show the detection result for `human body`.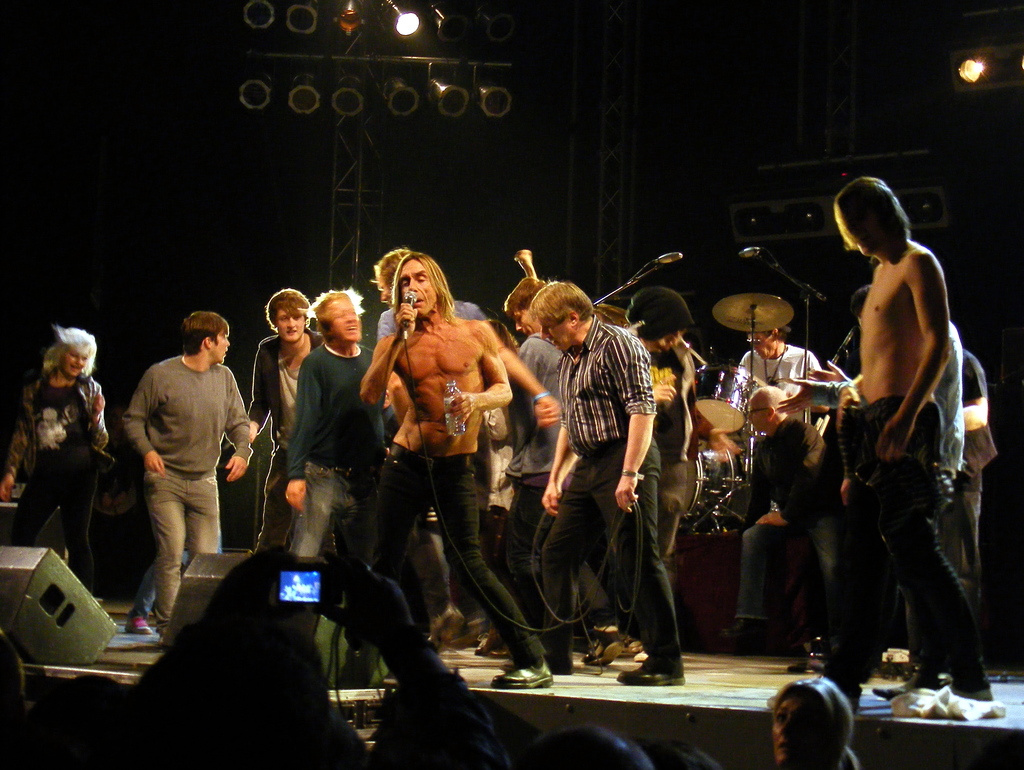
Rect(0, 368, 111, 603).
